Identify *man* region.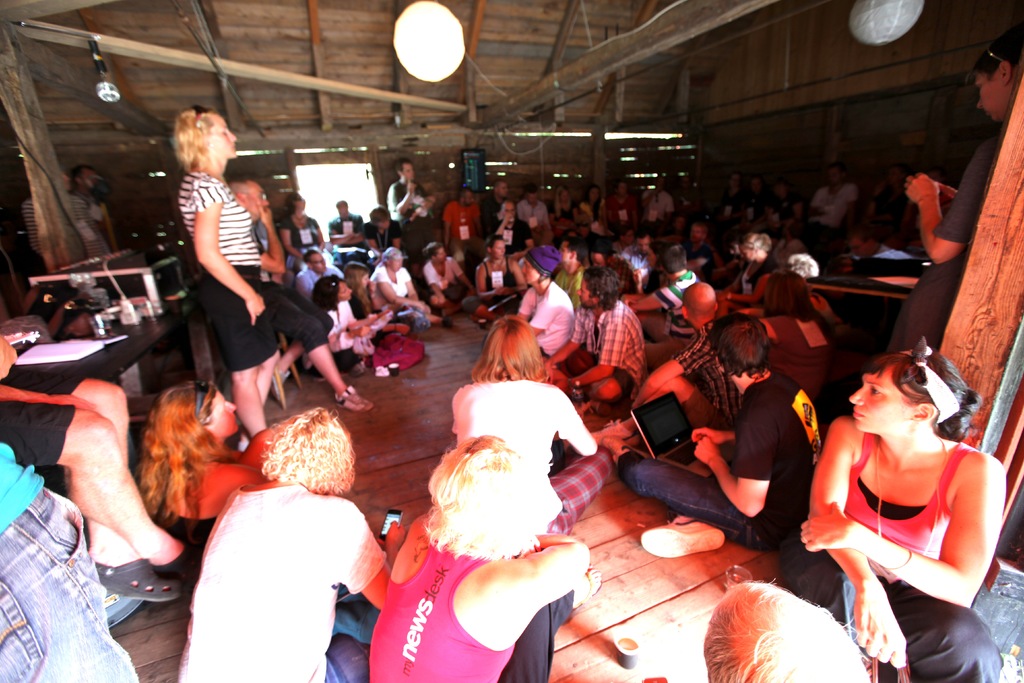
Region: (300, 251, 340, 300).
